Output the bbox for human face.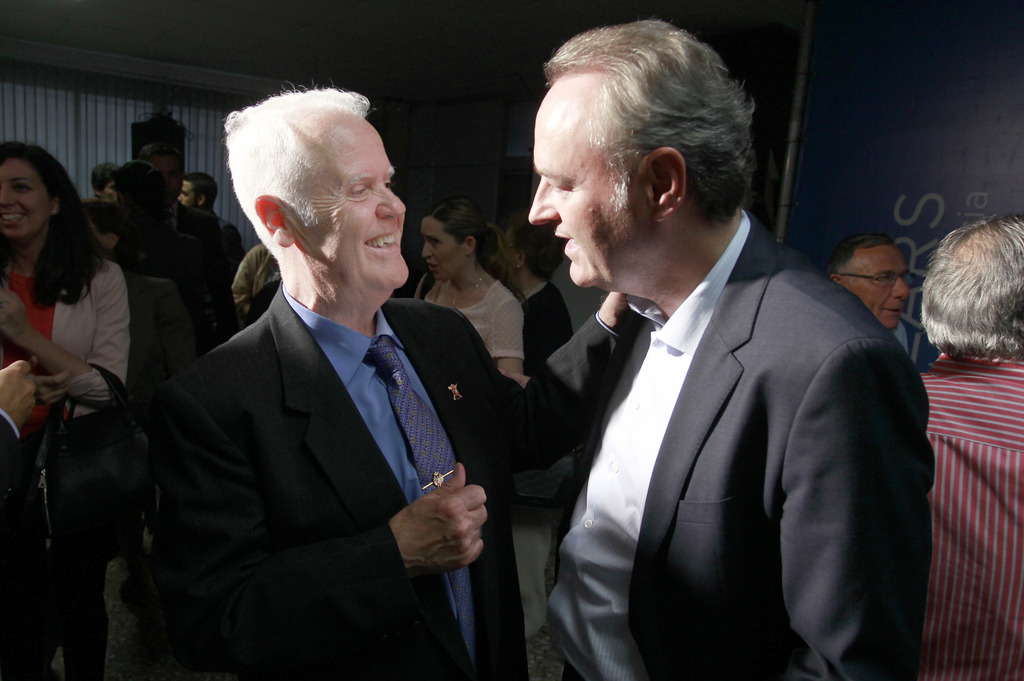
rect(296, 109, 406, 289).
